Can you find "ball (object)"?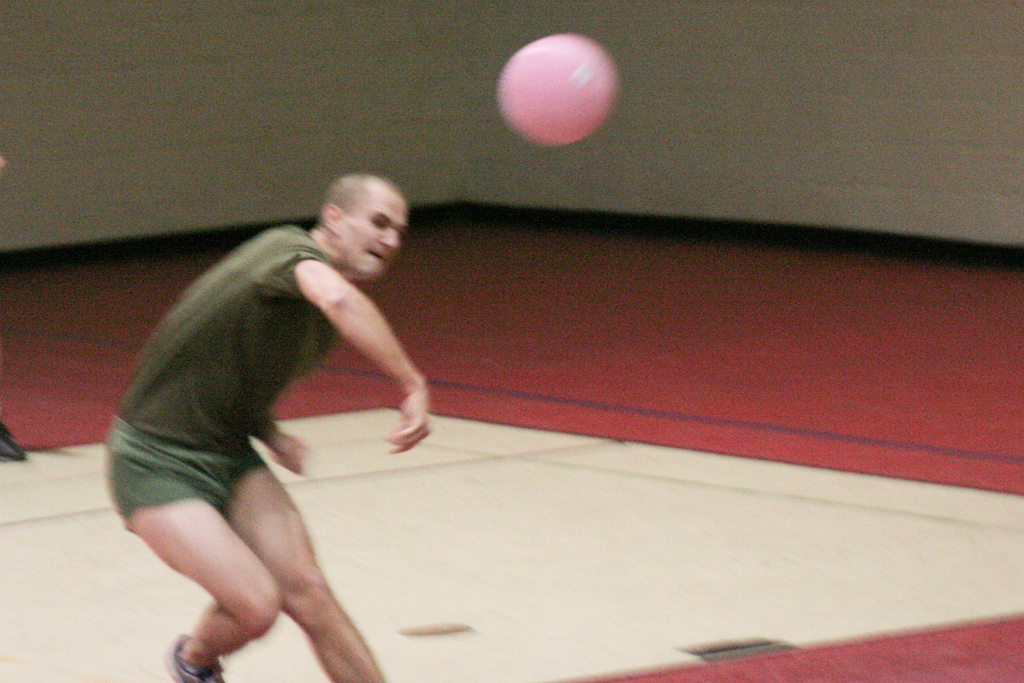
Yes, bounding box: Rect(495, 32, 614, 143).
